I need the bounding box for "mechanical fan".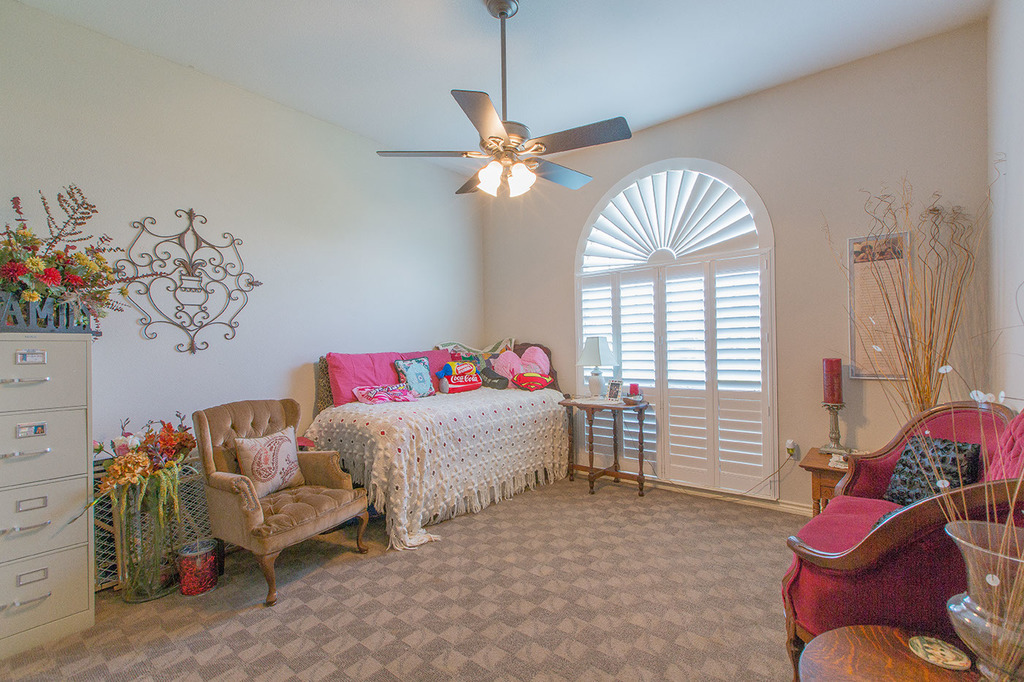
Here it is: box(374, 0, 634, 200).
